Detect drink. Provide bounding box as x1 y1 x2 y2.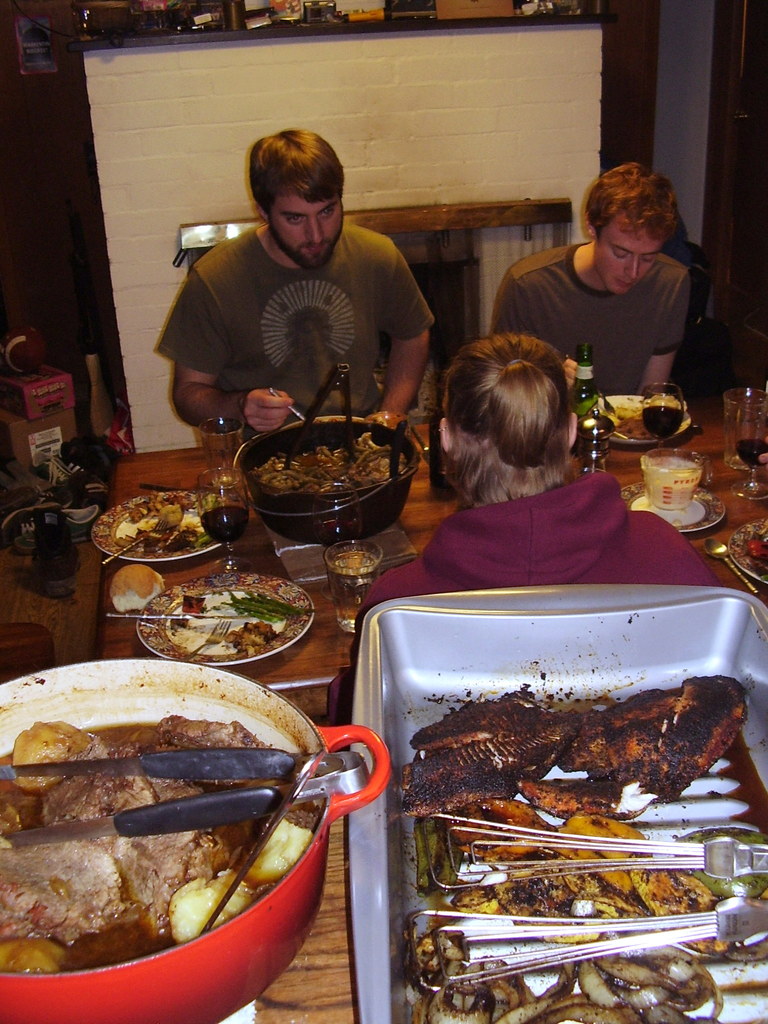
567 347 600 422.
